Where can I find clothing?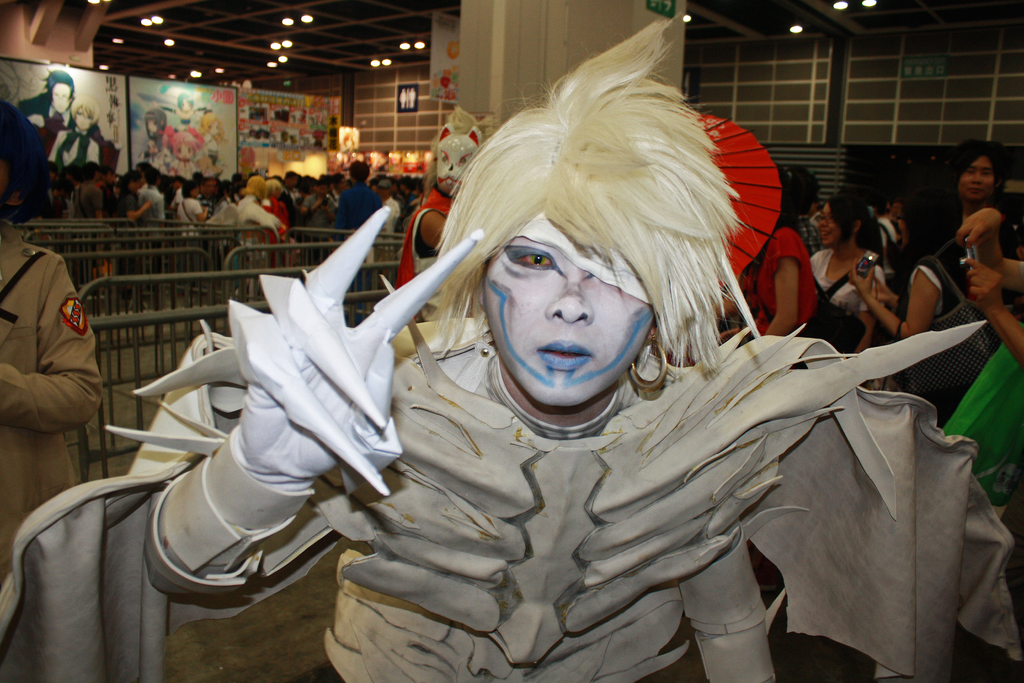
You can find it at [left=260, top=280, right=901, bottom=659].
